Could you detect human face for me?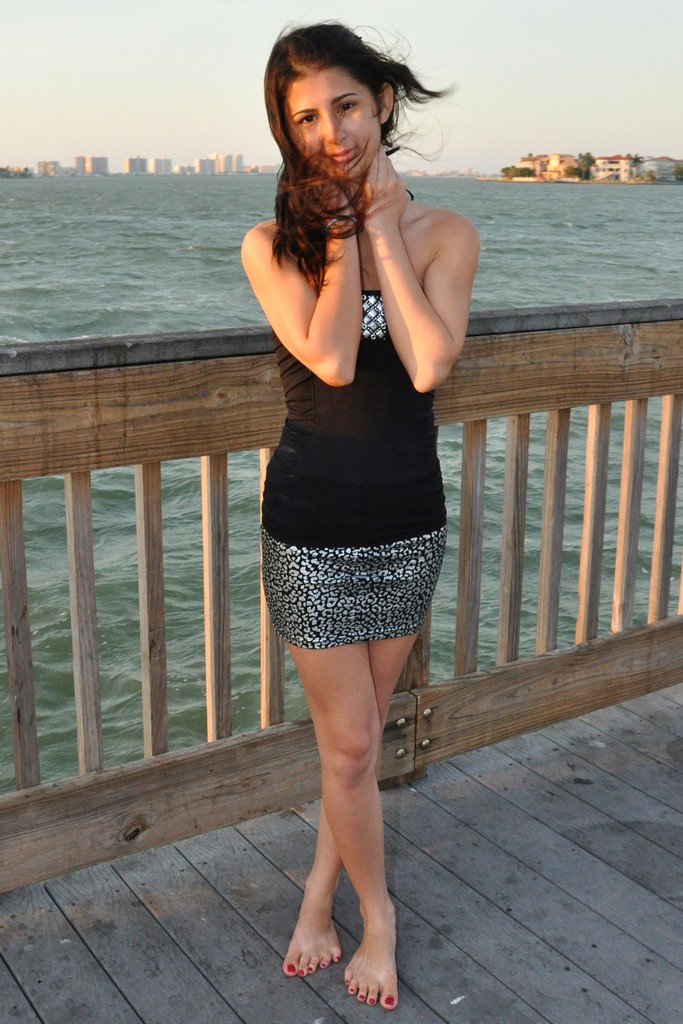
Detection result: left=283, top=64, right=386, bottom=183.
